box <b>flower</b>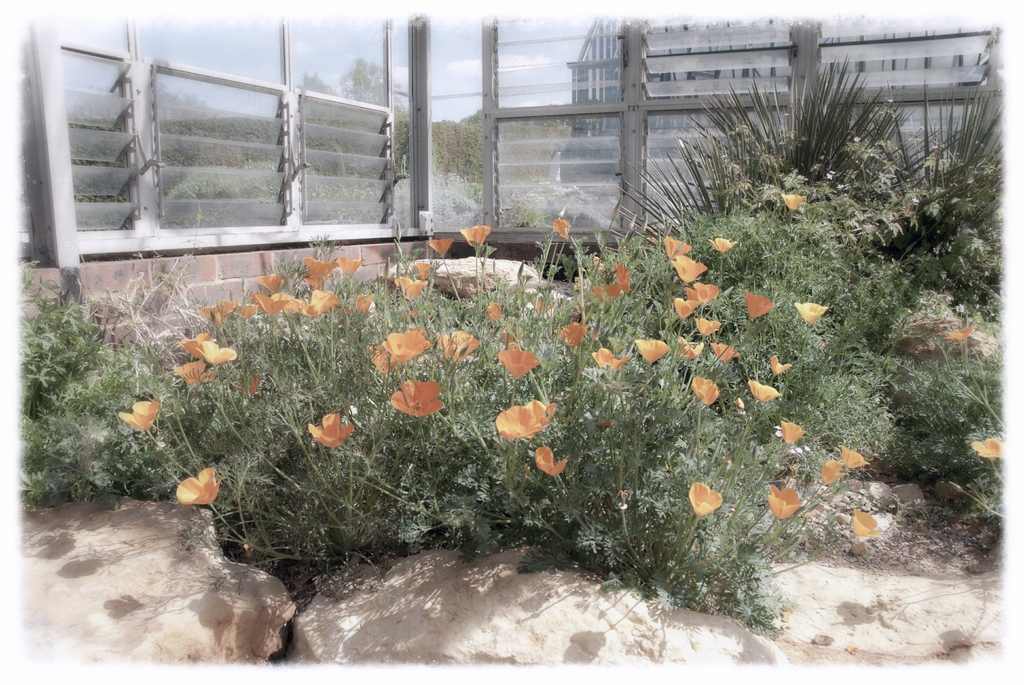
left=257, top=272, right=281, bottom=293
